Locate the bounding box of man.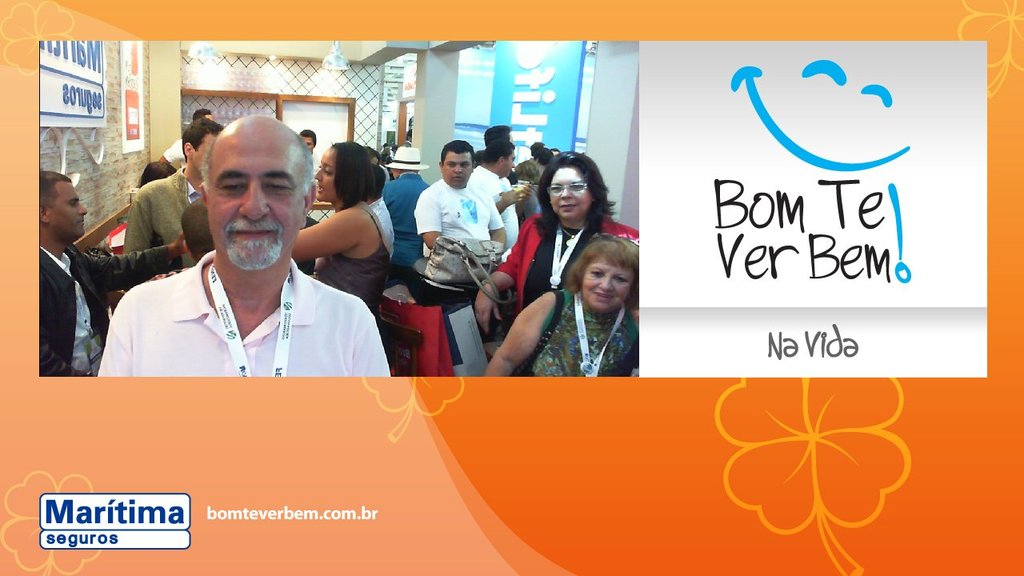
Bounding box: [x1=411, y1=137, x2=513, y2=321].
